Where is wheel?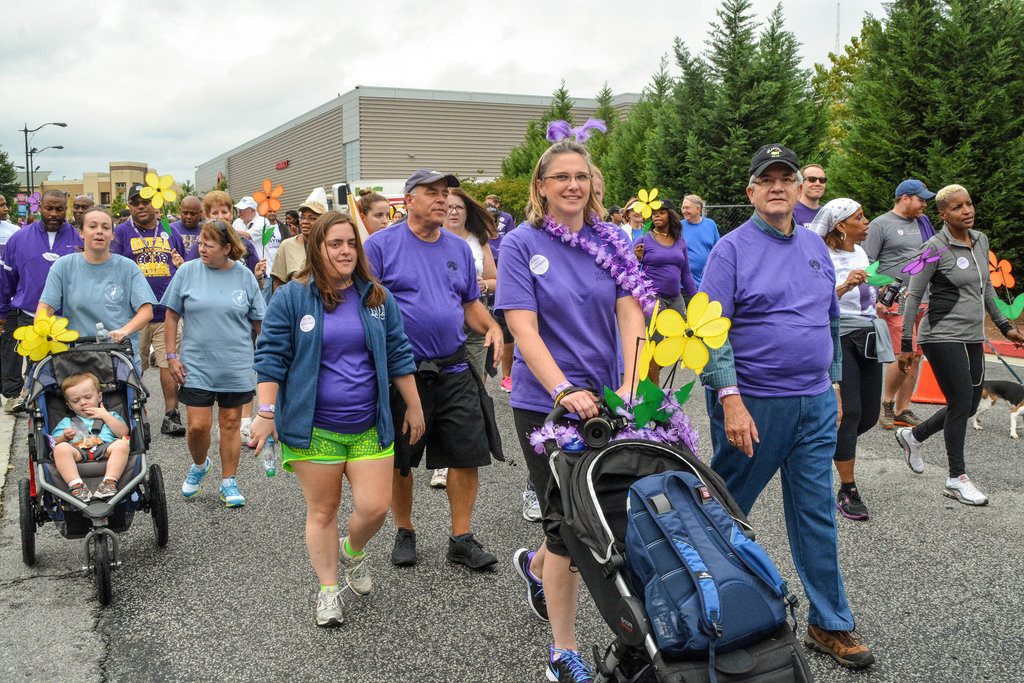
92/532/114/609.
